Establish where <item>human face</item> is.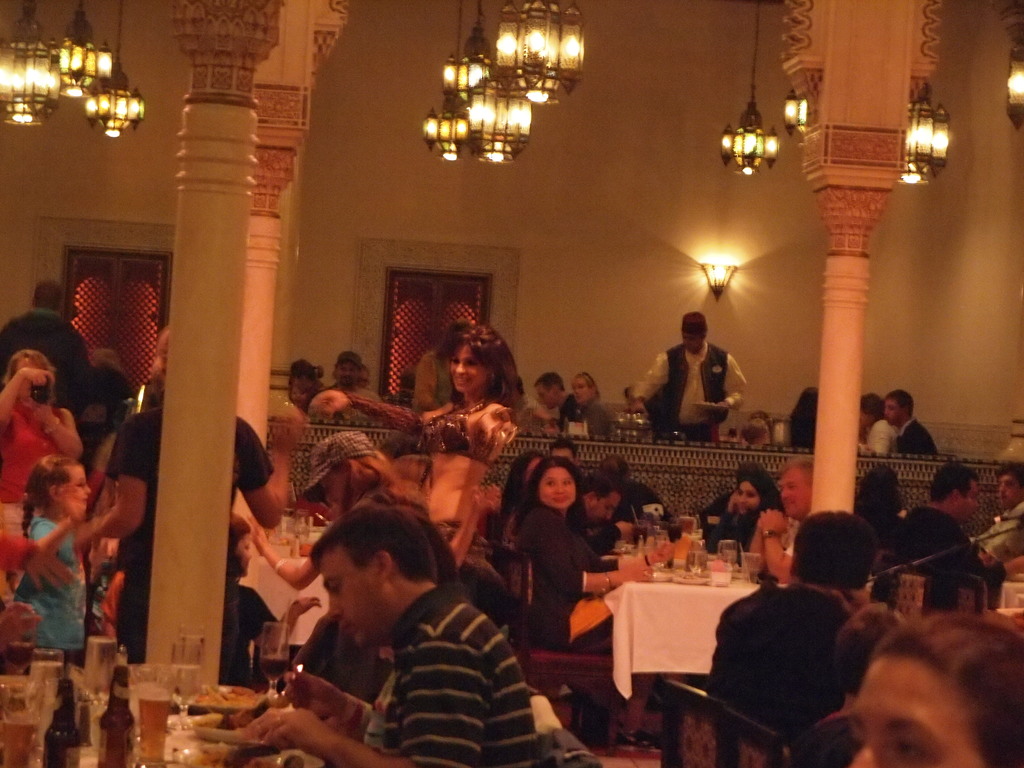
Established at Rect(533, 385, 557, 408).
